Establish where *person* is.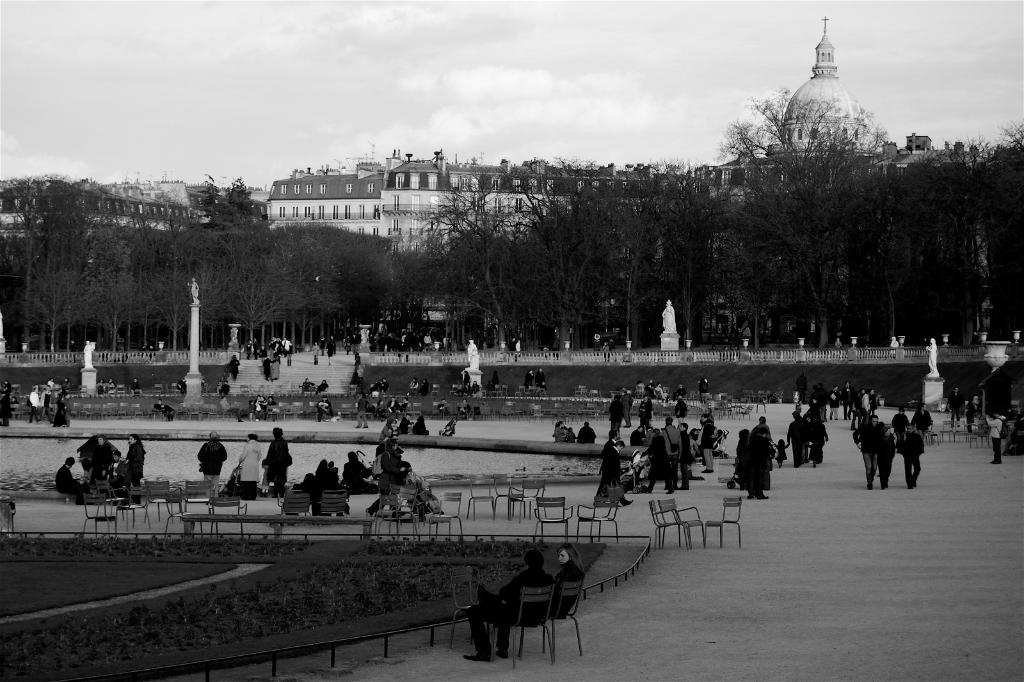
Established at 228/355/241/379.
